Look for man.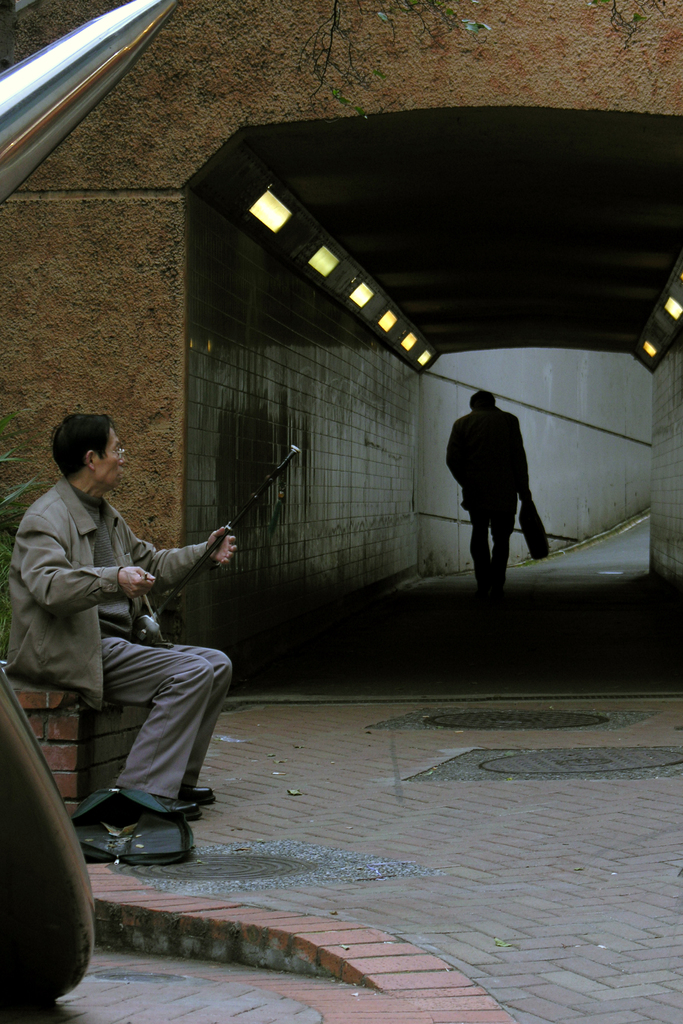
Found: <region>449, 386, 554, 603</region>.
